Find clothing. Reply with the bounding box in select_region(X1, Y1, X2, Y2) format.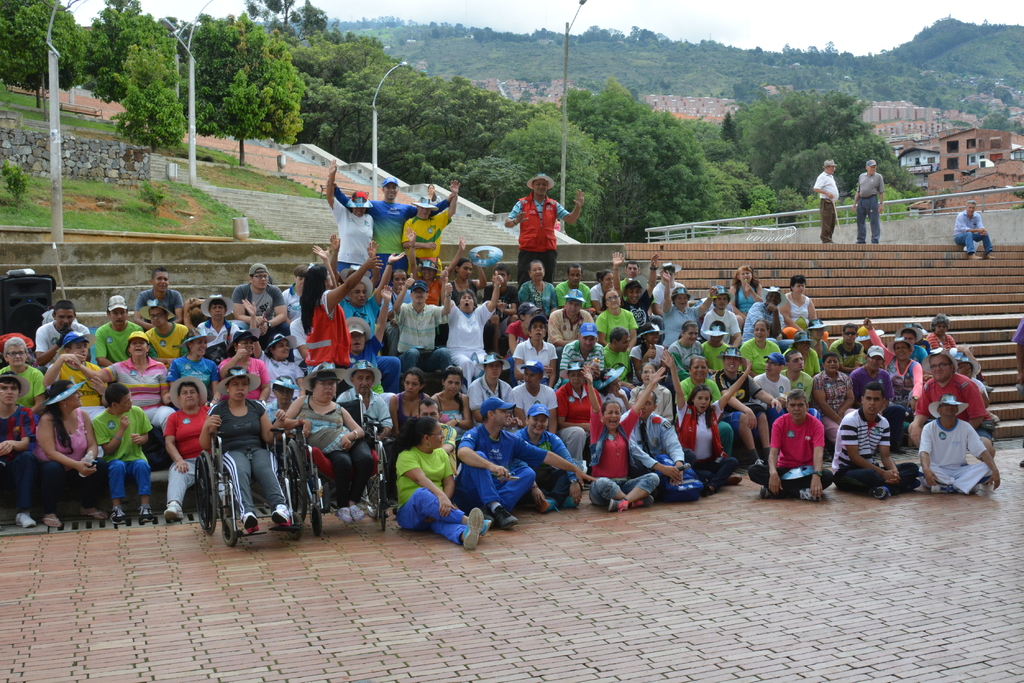
select_region(671, 331, 707, 360).
